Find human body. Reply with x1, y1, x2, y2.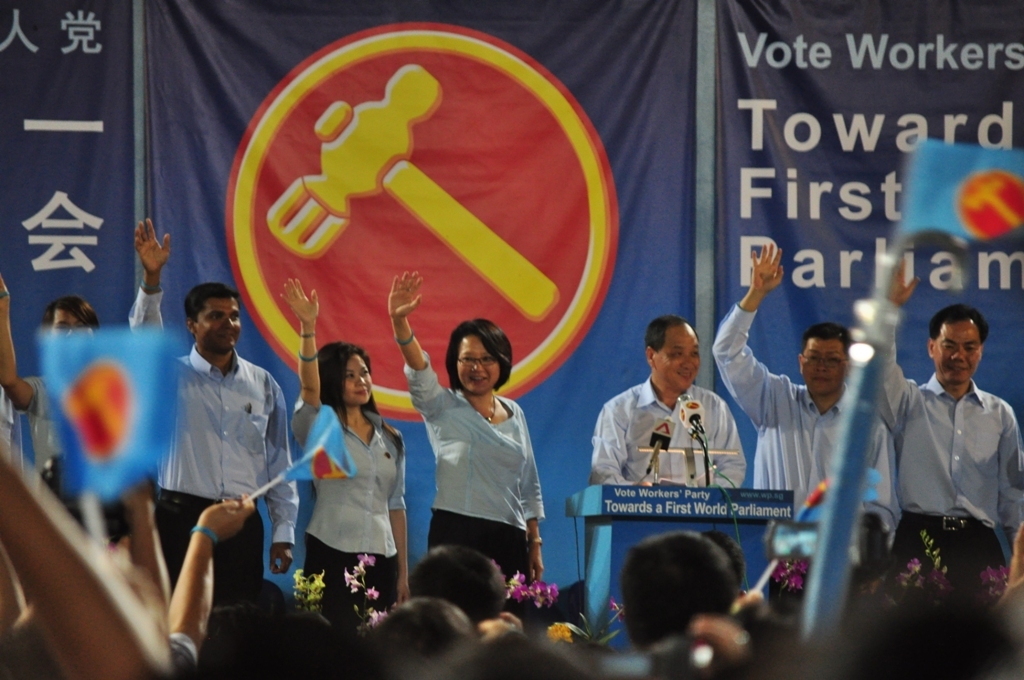
590, 313, 751, 485.
